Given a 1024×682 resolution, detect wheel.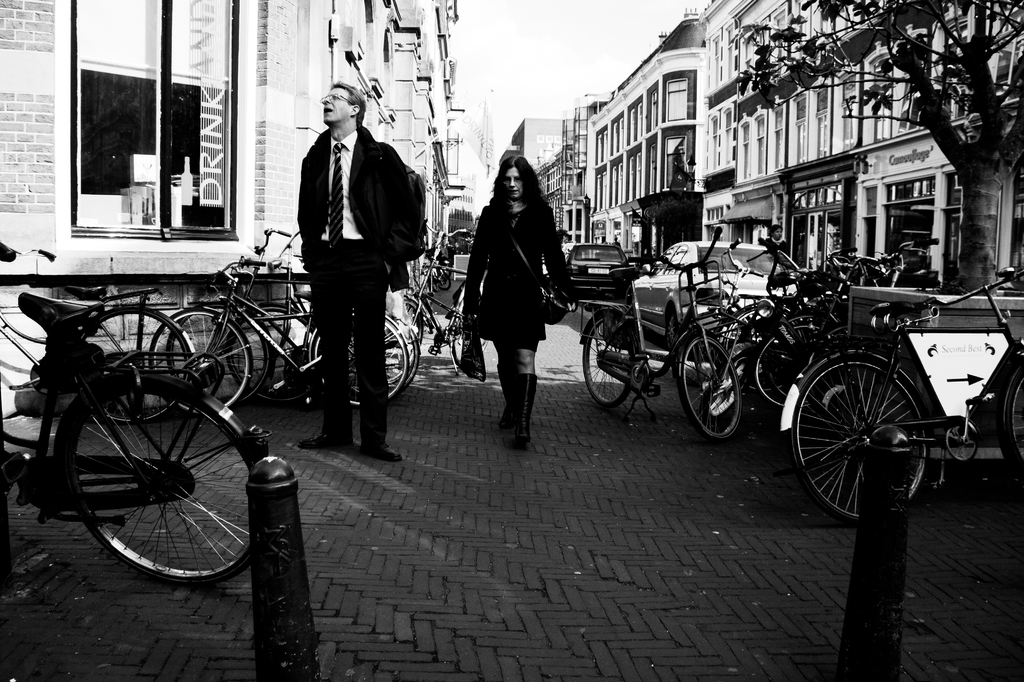
x1=445 y1=300 x2=499 y2=381.
